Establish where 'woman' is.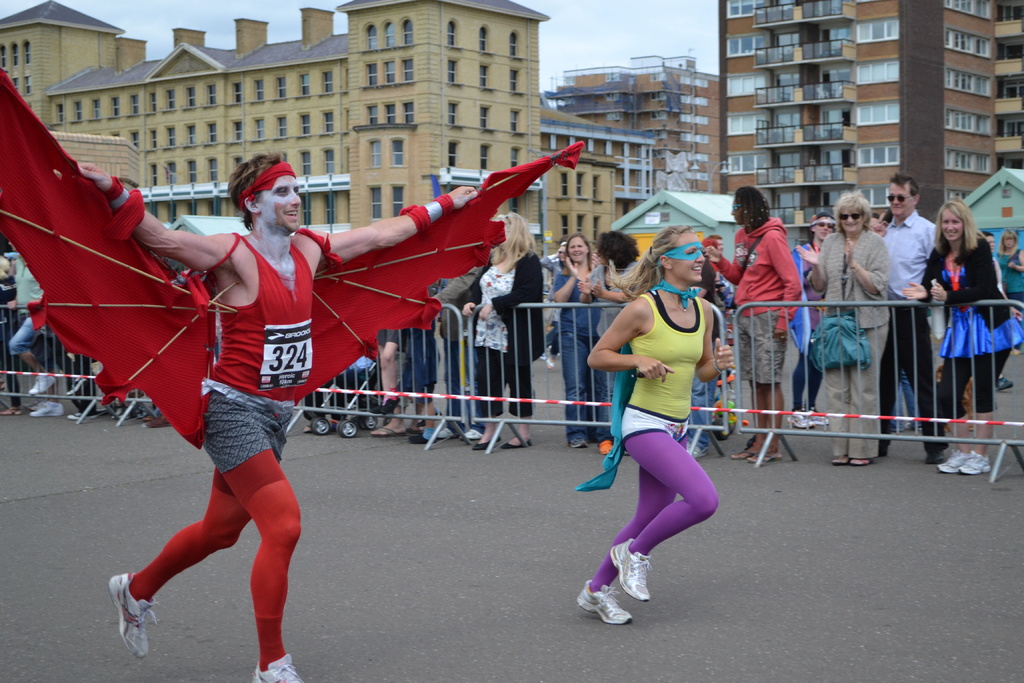
Established at 550/230/605/450.
